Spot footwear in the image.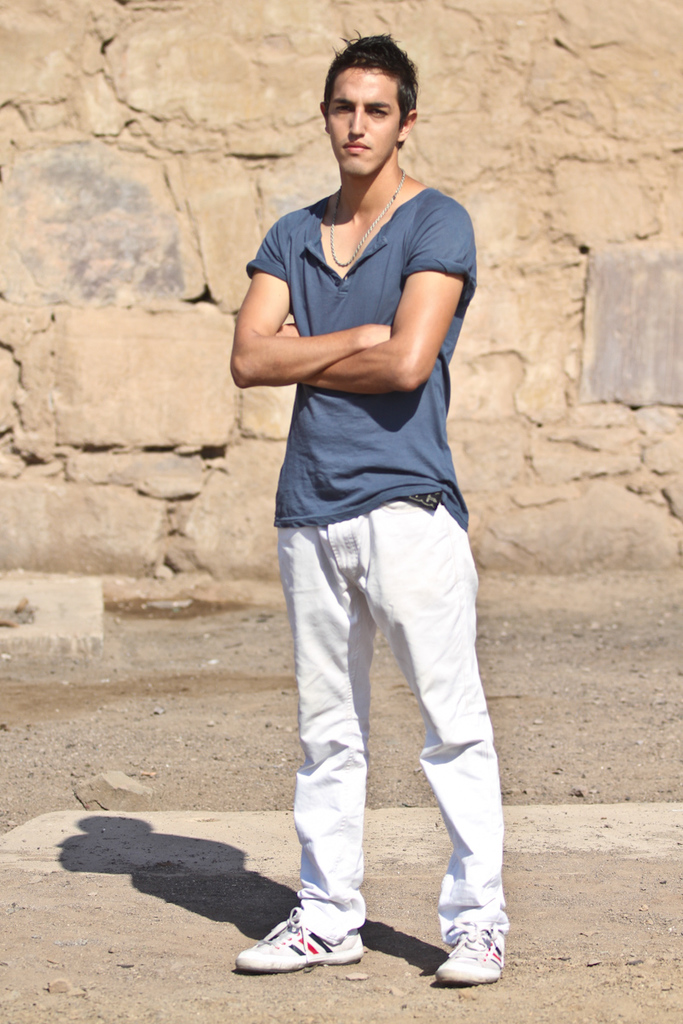
footwear found at pyautogui.locateOnScreen(245, 905, 361, 980).
